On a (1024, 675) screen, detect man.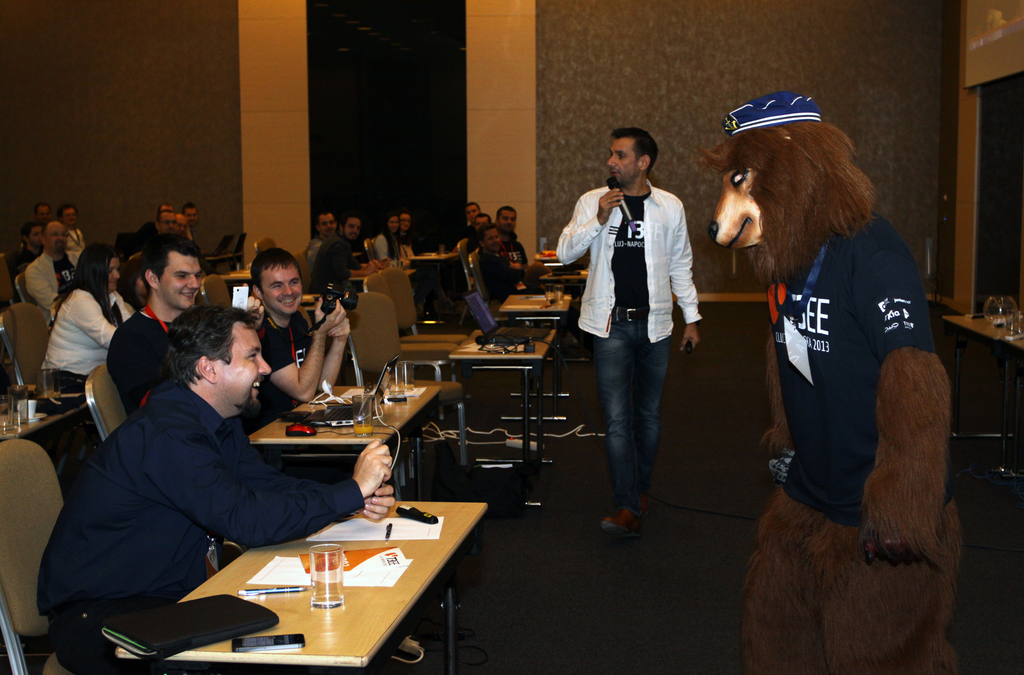
[473, 211, 499, 243].
